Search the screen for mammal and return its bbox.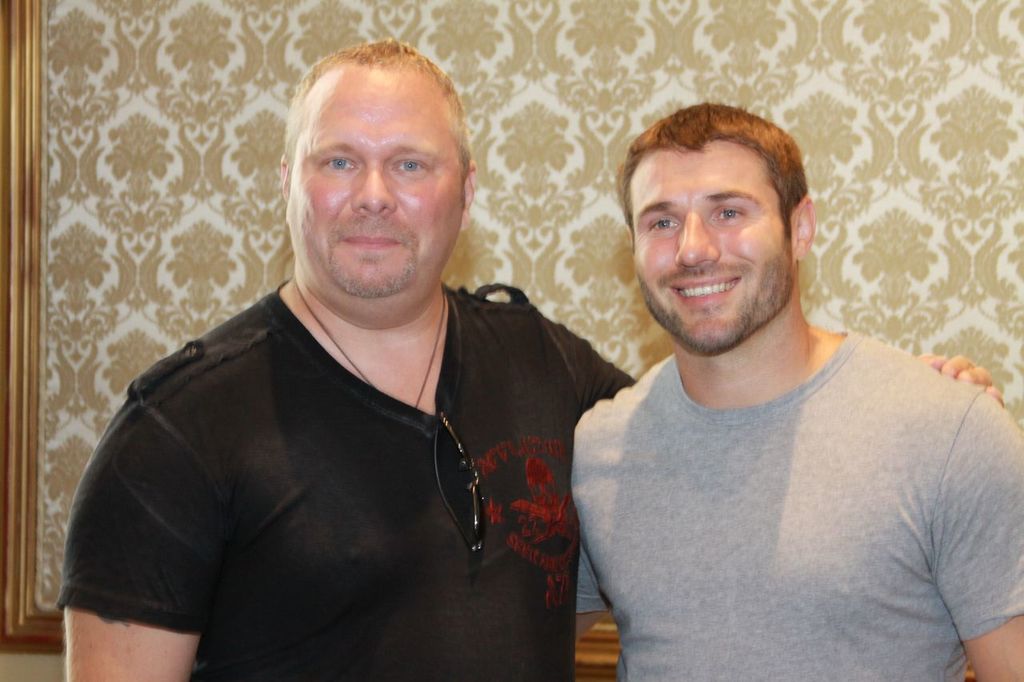
Found: x1=44, y1=83, x2=695, y2=678.
